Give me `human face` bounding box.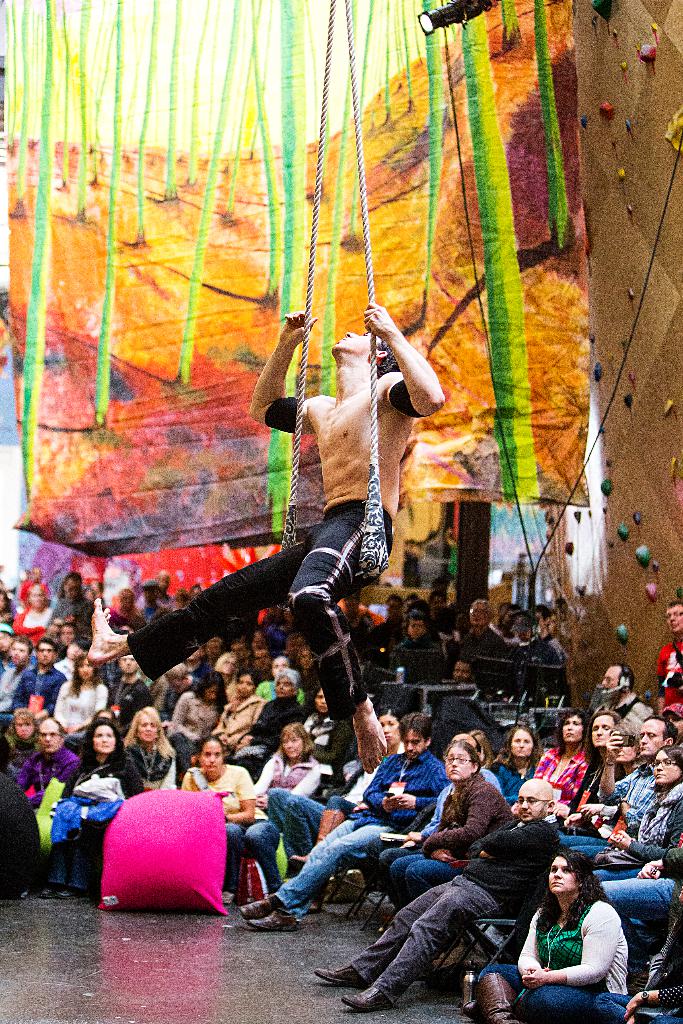
(left=376, top=713, right=400, bottom=748).
